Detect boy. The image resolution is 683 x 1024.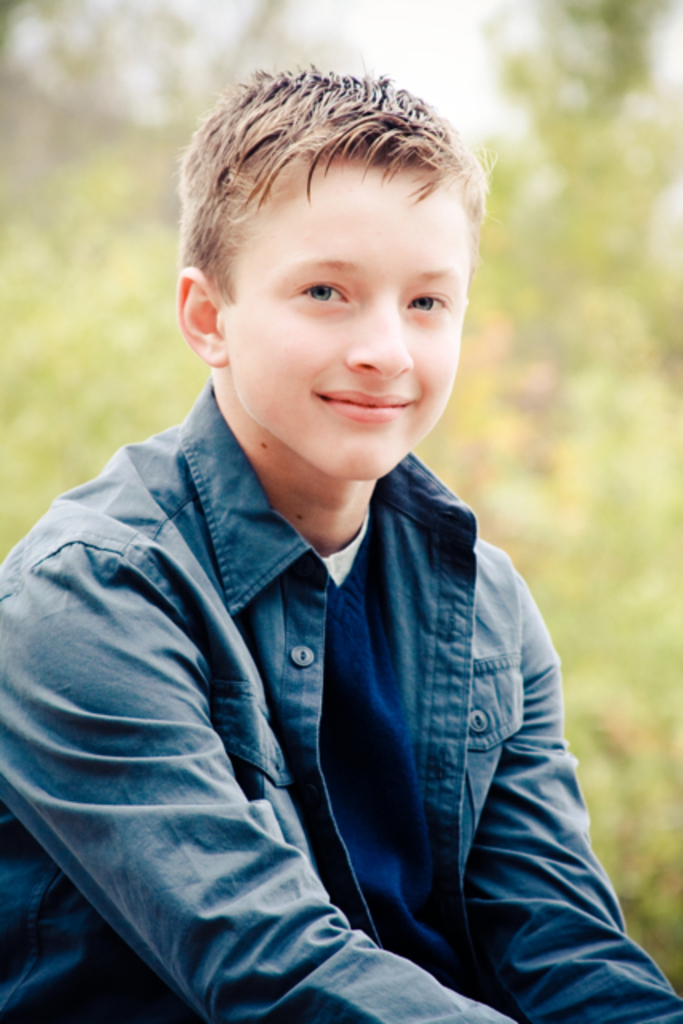
bbox=(80, 62, 611, 994).
